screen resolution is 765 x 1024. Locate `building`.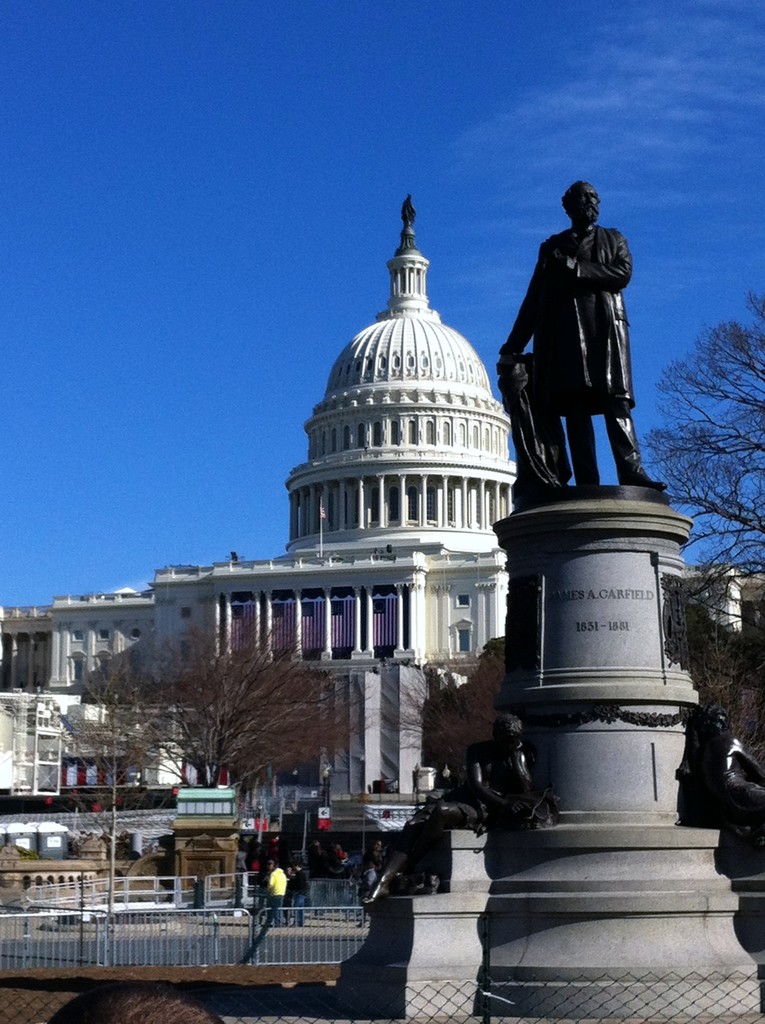
pyautogui.locateOnScreen(0, 194, 519, 836).
